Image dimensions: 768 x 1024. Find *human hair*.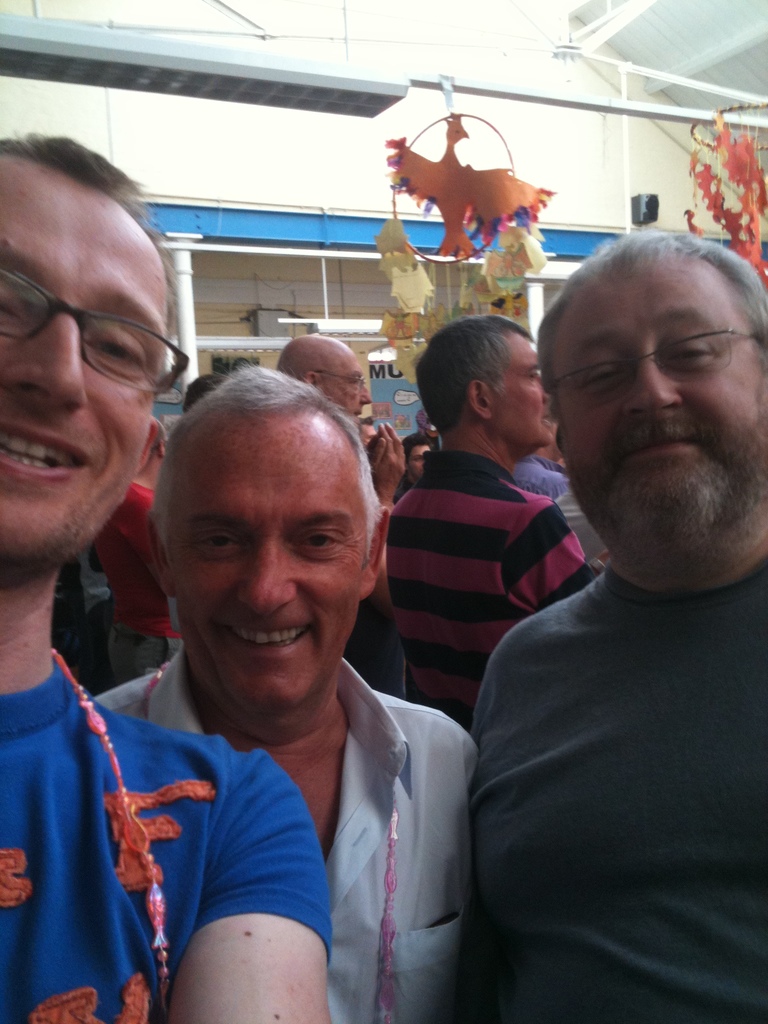
locate(399, 426, 432, 460).
